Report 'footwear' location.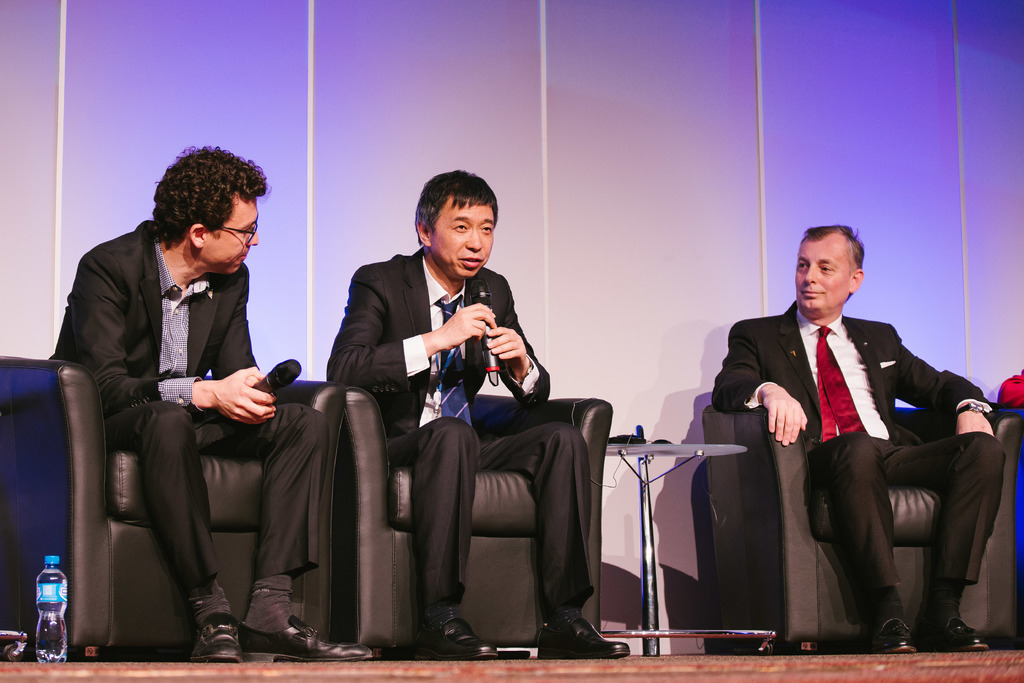
Report: x1=932 y1=614 x2=992 y2=655.
